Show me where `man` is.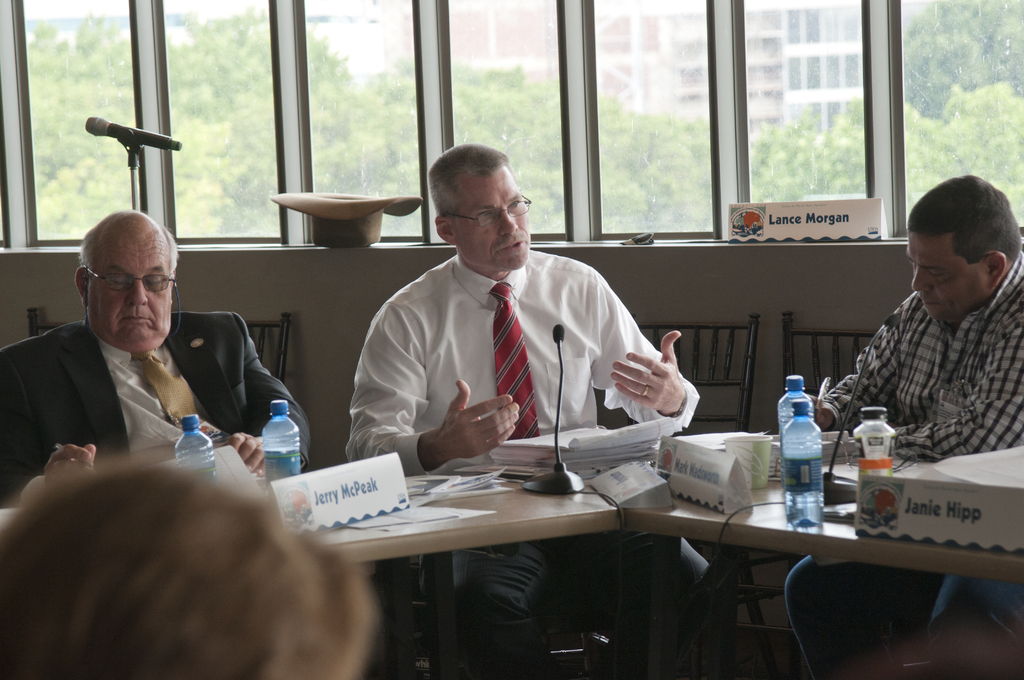
`man` is at <box>786,175,1023,679</box>.
